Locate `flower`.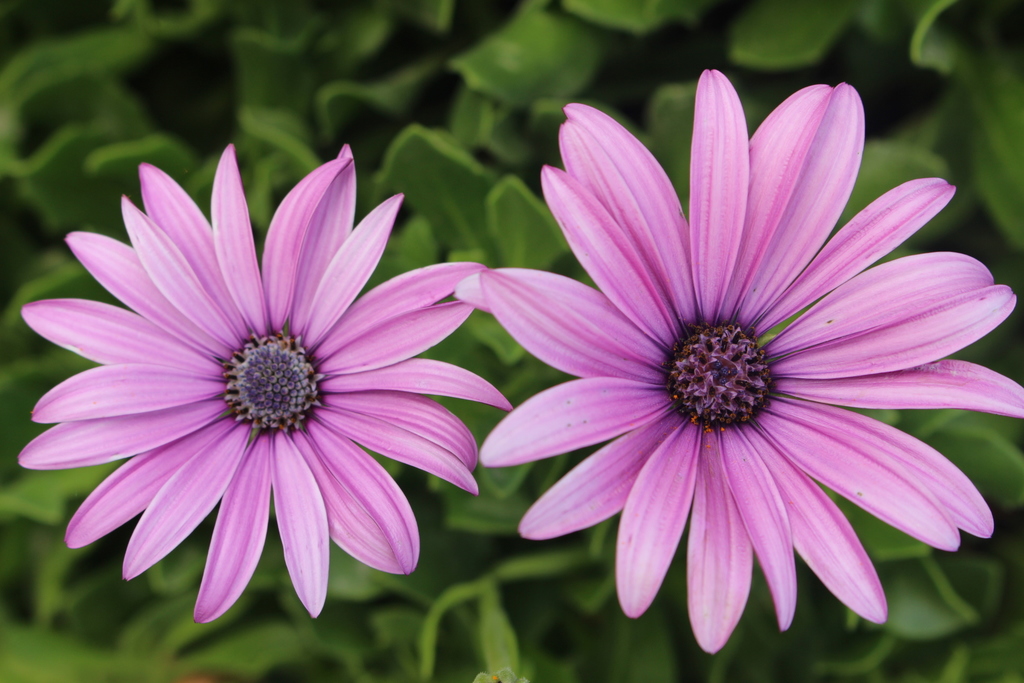
Bounding box: x1=493 y1=83 x2=968 y2=682.
